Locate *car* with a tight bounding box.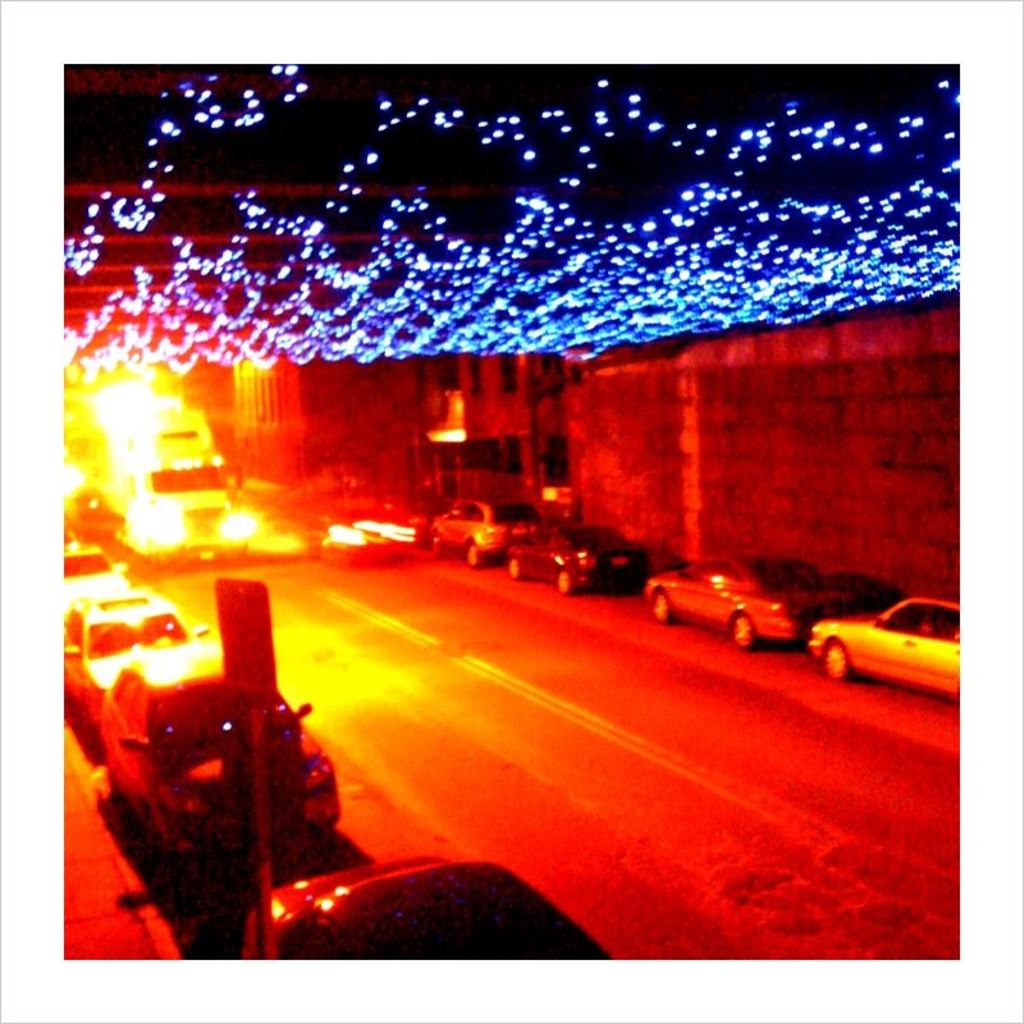
<region>90, 744, 348, 896</region>.
